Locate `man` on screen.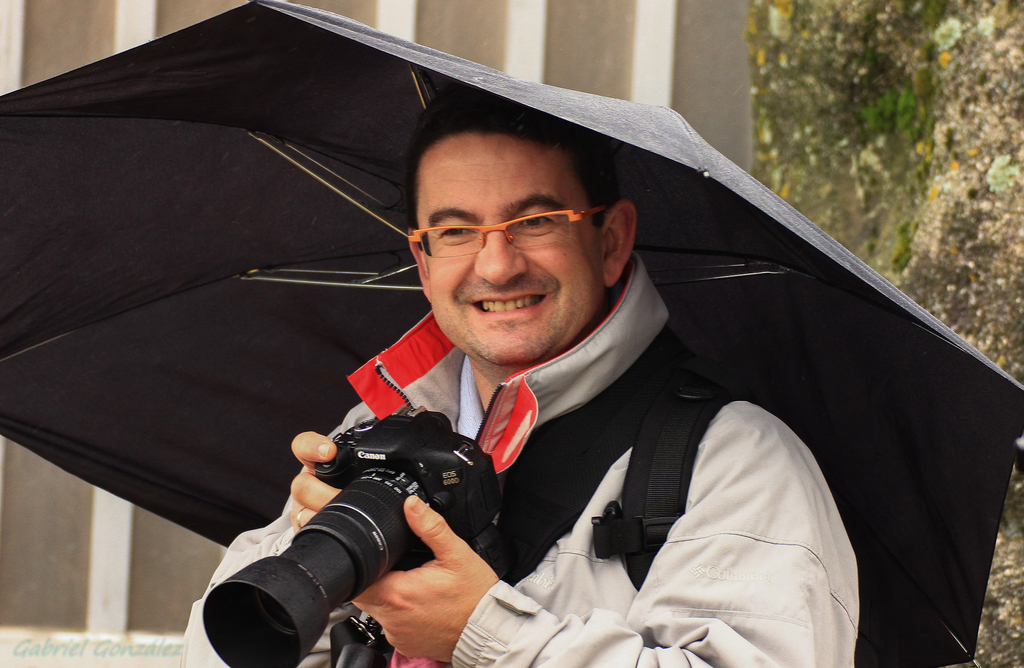
On screen at <region>172, 106, 954, 667</region>.
